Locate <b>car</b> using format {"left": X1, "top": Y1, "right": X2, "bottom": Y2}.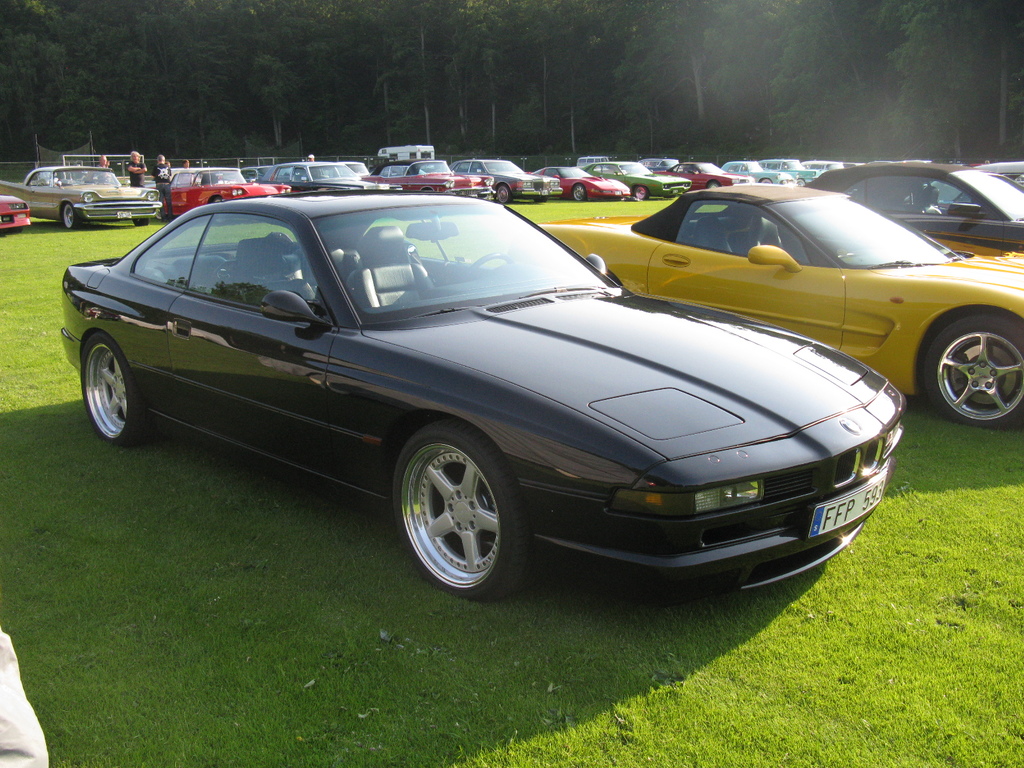
{"left": 0, "top": 190, "right": 31, "bottom": 232}.
